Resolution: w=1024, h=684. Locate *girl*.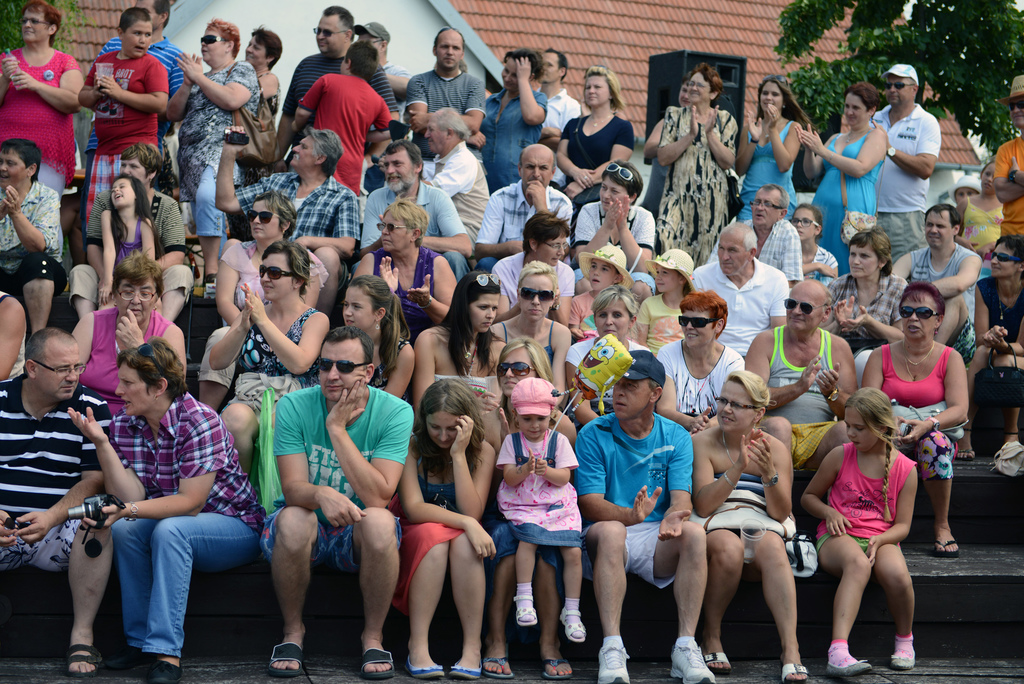
locate(301, 273, 423, 400).
